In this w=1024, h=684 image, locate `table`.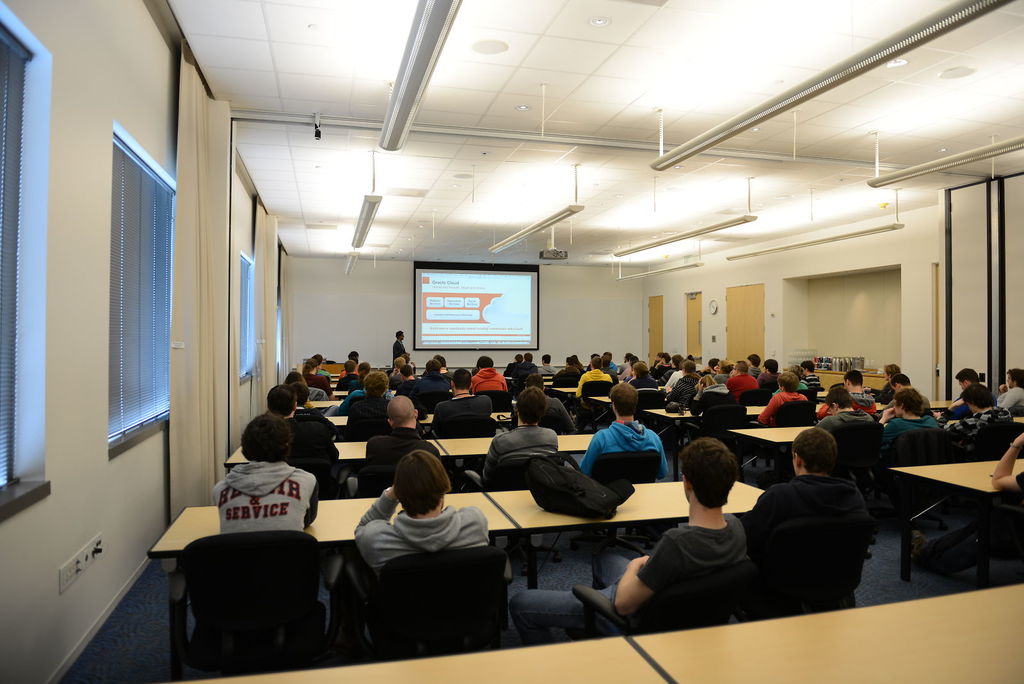
Bounding box: x1=326, y1=370, x2=342, y2=379.
